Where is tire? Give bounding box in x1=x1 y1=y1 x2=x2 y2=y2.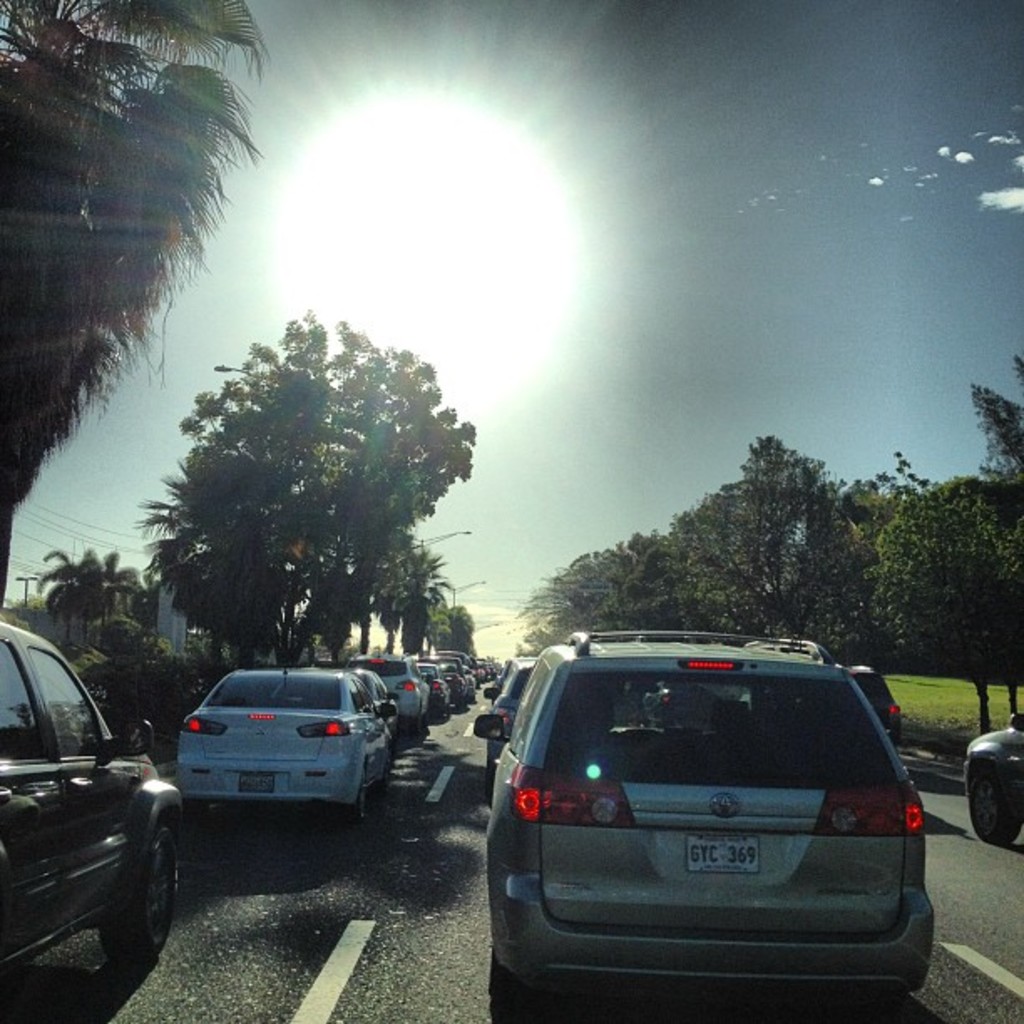
x1=97 y1=825 x2=184 y2=967.
